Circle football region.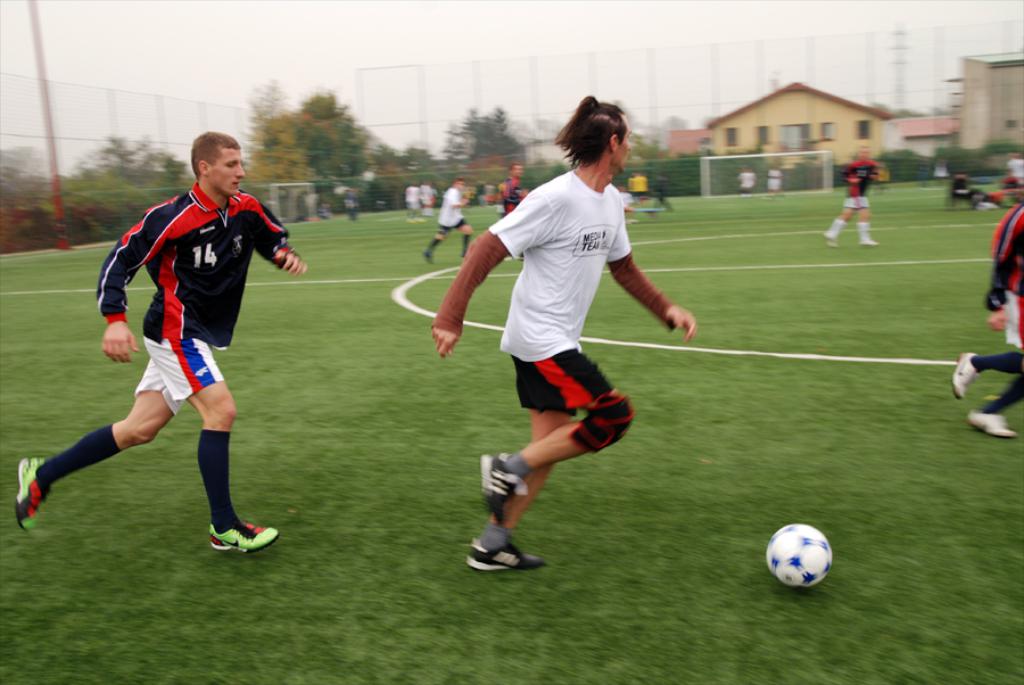
Region: [766, 522, 834, 587].
